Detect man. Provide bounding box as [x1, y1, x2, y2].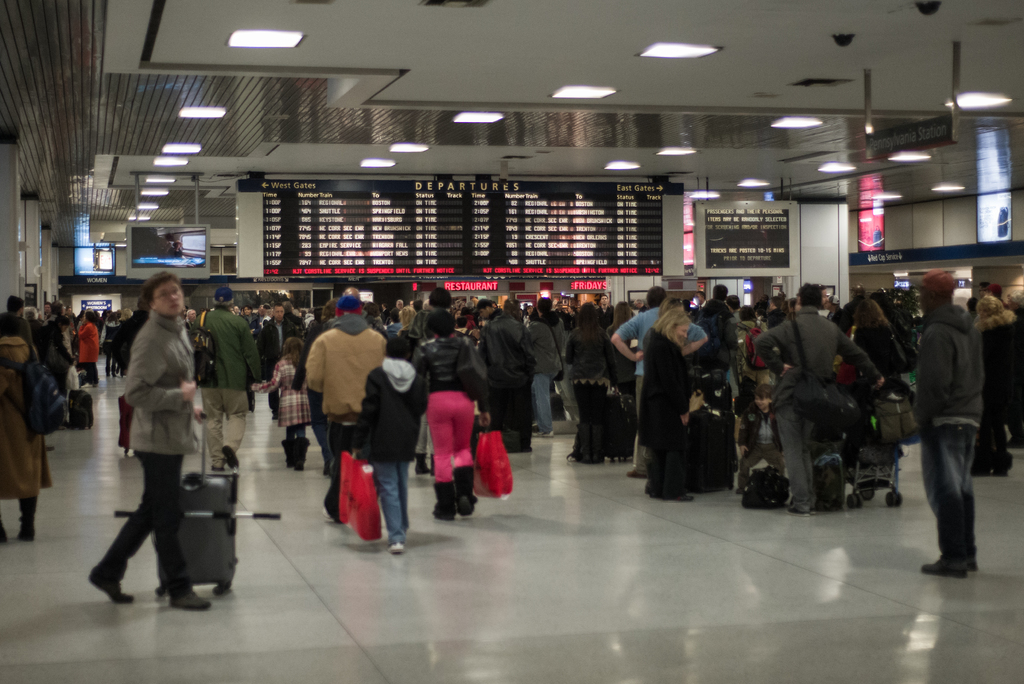
[0, 295, 38, 362].
